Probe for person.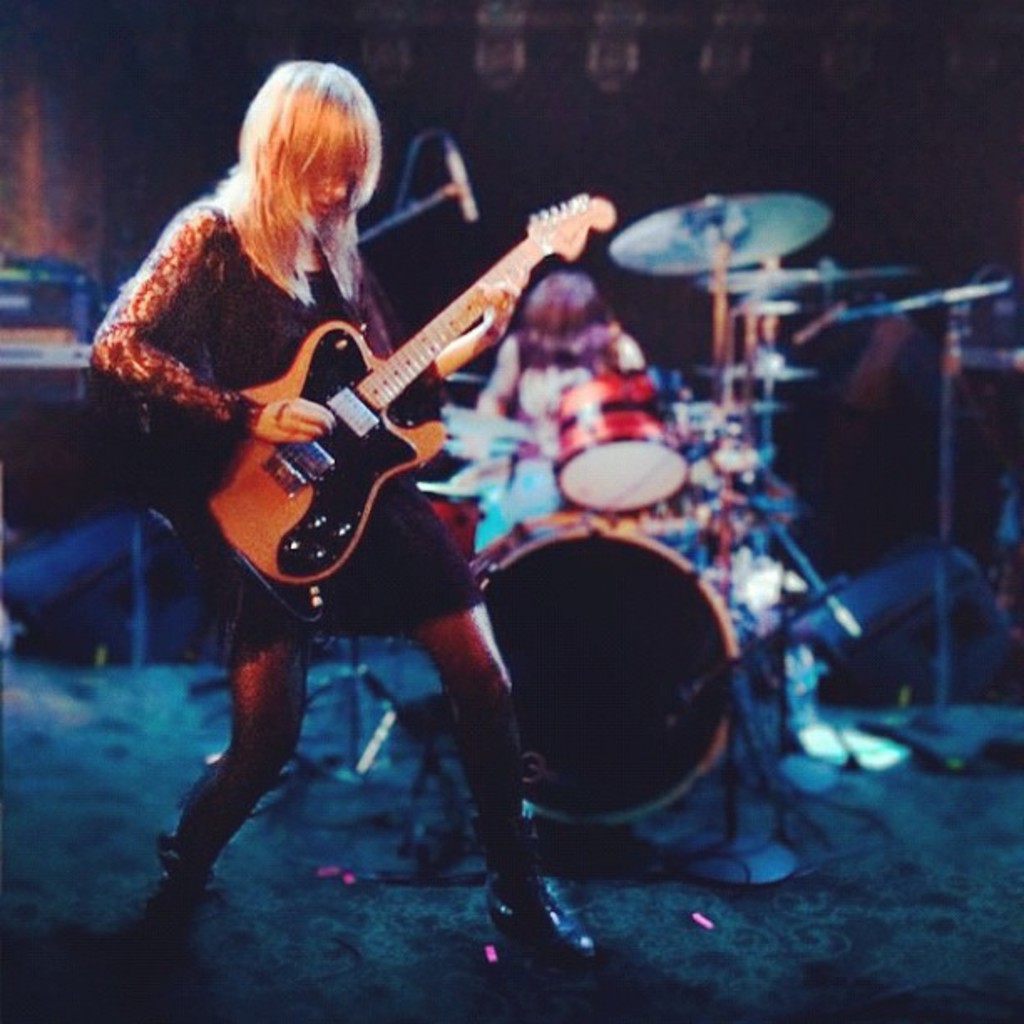
Probe result: <box>480,274,644,448</box>.
